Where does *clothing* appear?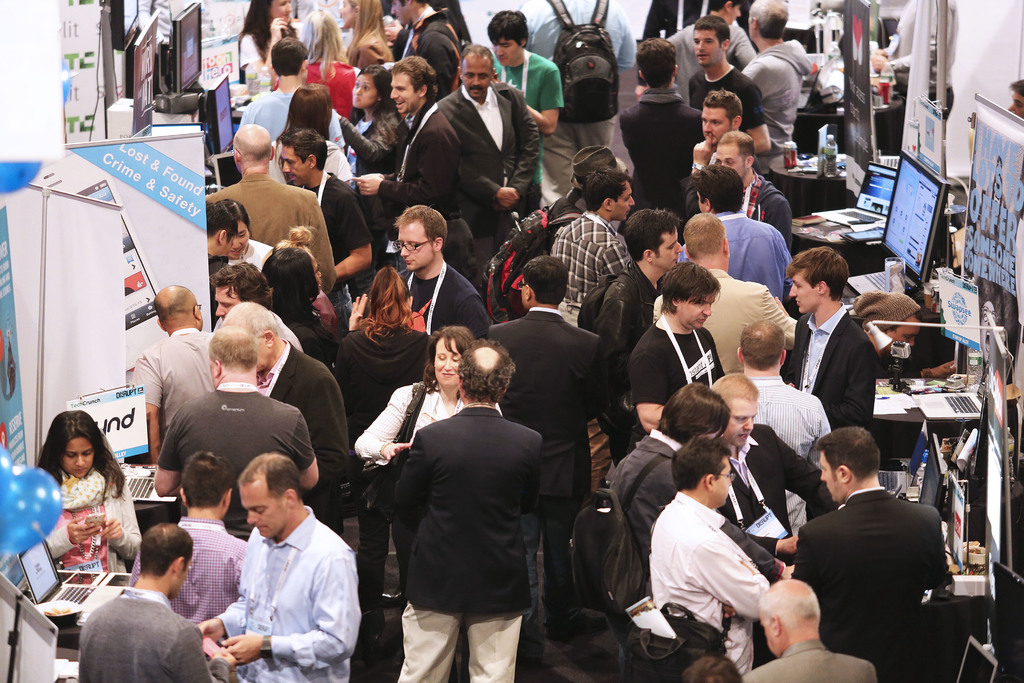
Appears at l=398, t=9, r=463, b=95.
